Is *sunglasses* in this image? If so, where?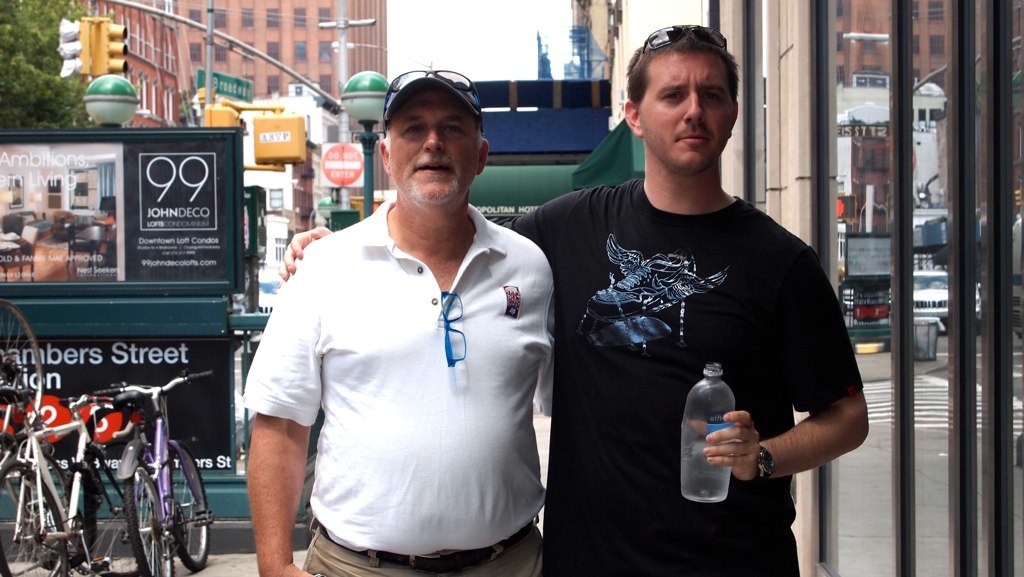
Yes, at 642, 23, 727, 52.
